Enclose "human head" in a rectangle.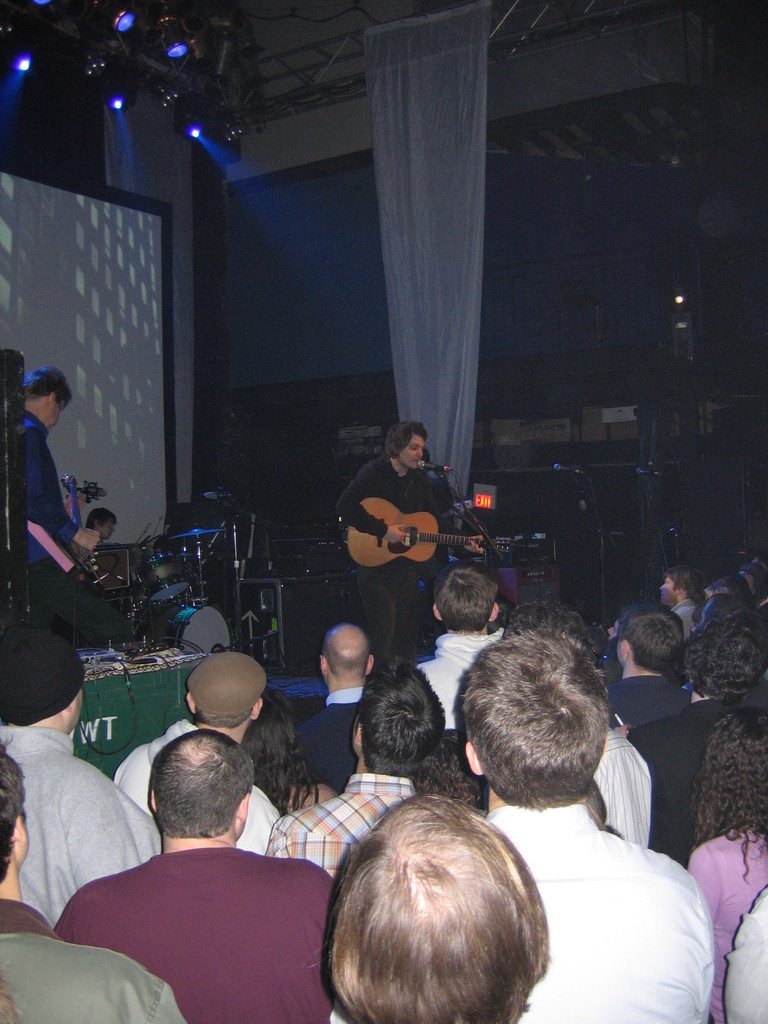
657, 561, 708, 608.
